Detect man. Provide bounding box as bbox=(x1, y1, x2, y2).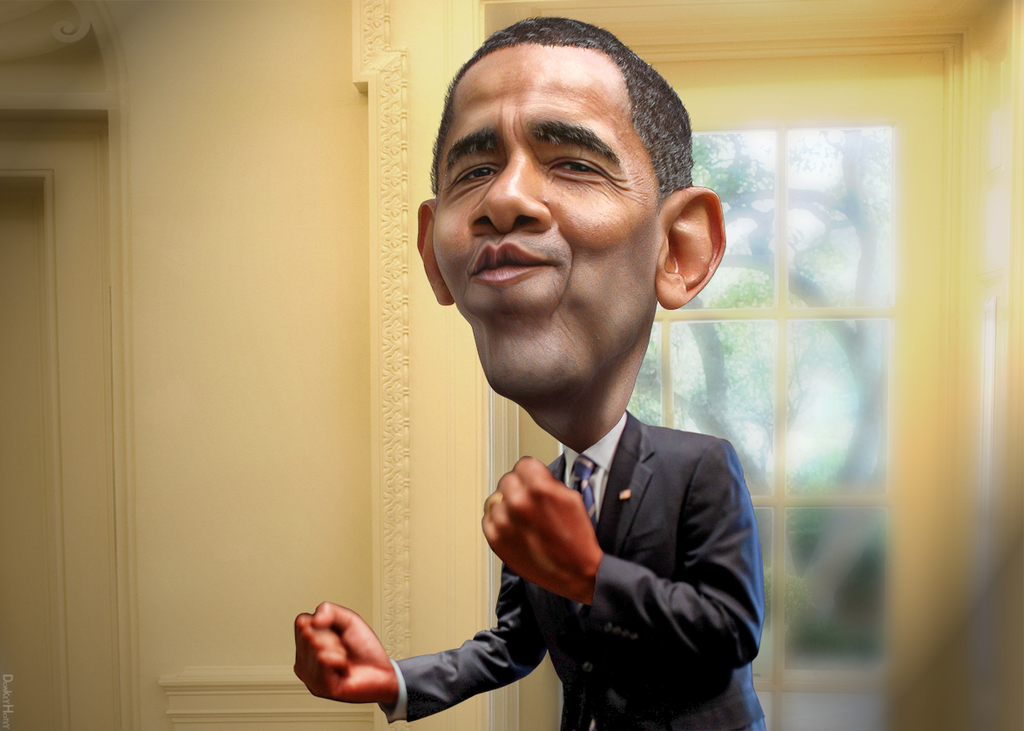
bbox=(351, 55, 808, 724).
